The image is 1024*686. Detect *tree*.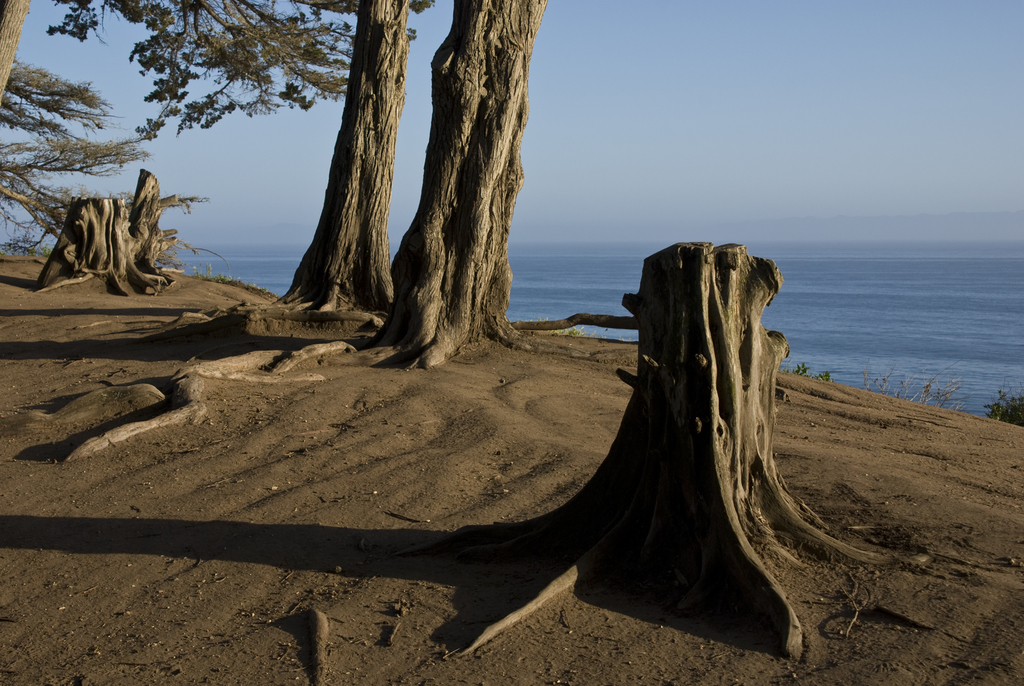
Detection: box=[368, 0, 550, 361].
